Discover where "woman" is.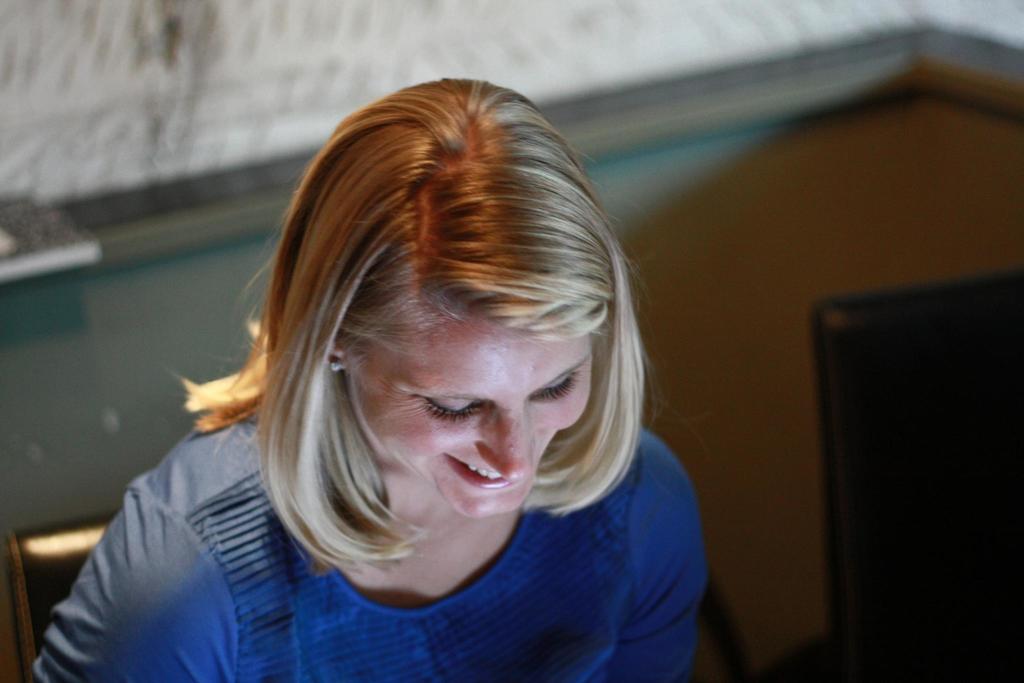
Discovered at box=[81, 90, 760, 670].
